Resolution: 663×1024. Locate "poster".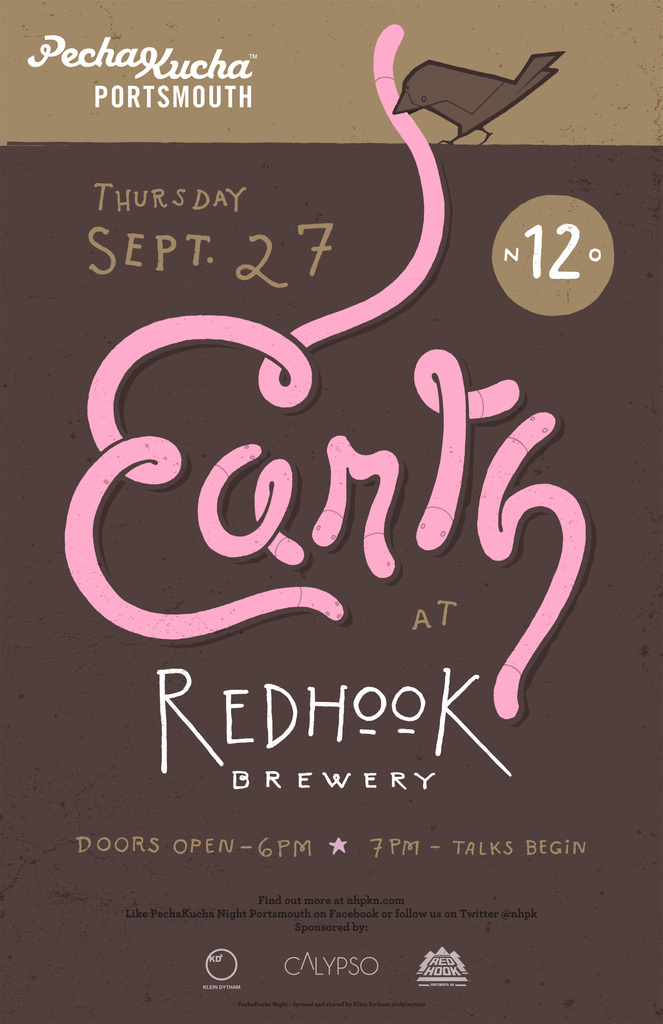
x1=0 y1=0 x2=662 y2=1023.
